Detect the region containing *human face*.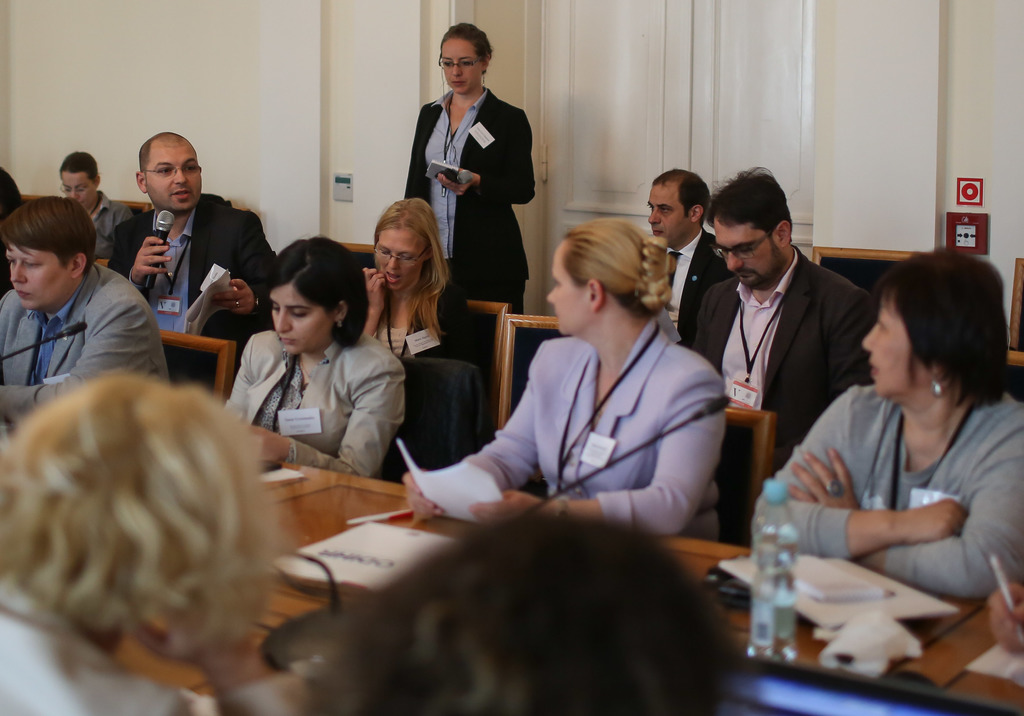
(left=862, top=295, right=926, bottom=396).
